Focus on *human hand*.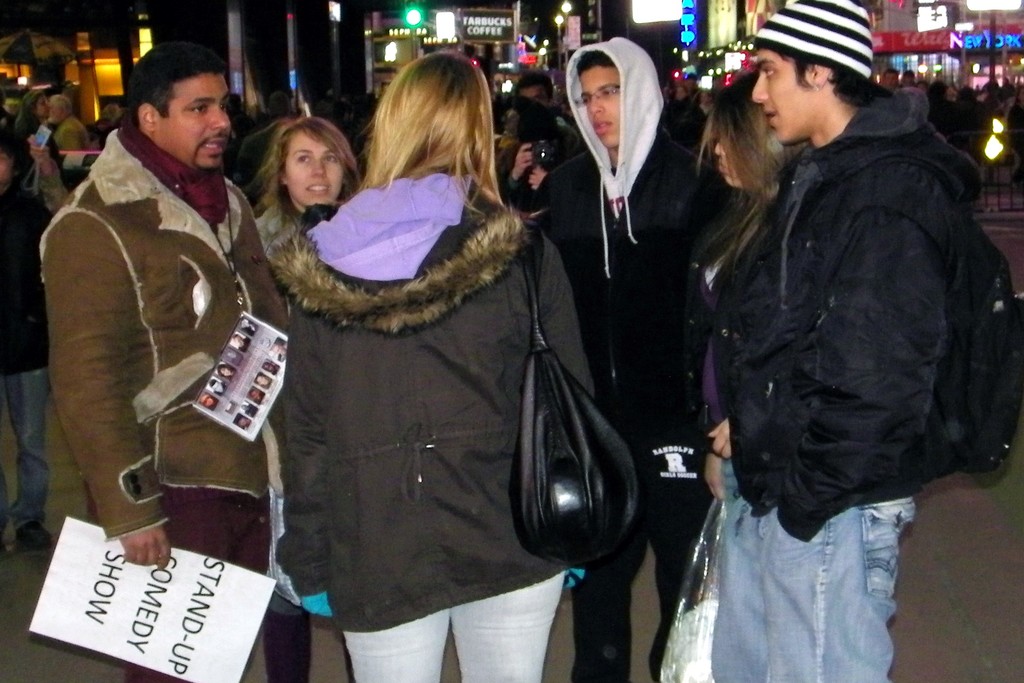
Focused at (527, 164, 550, 194).
